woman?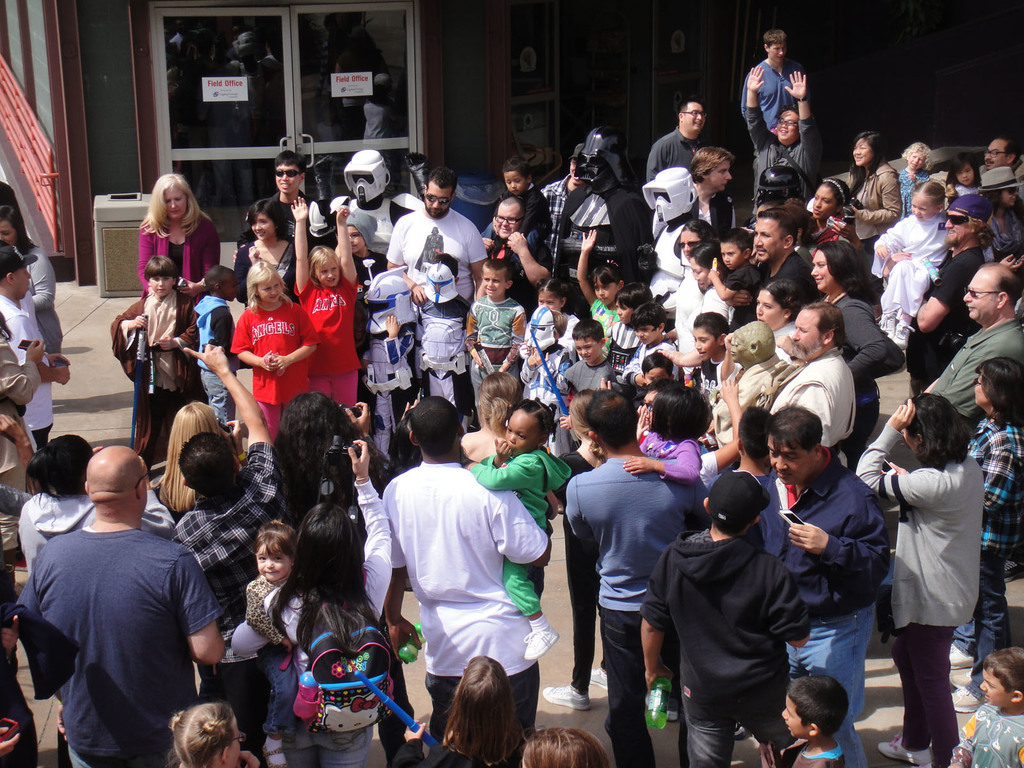
l=221, t=440, r=395, b=767
